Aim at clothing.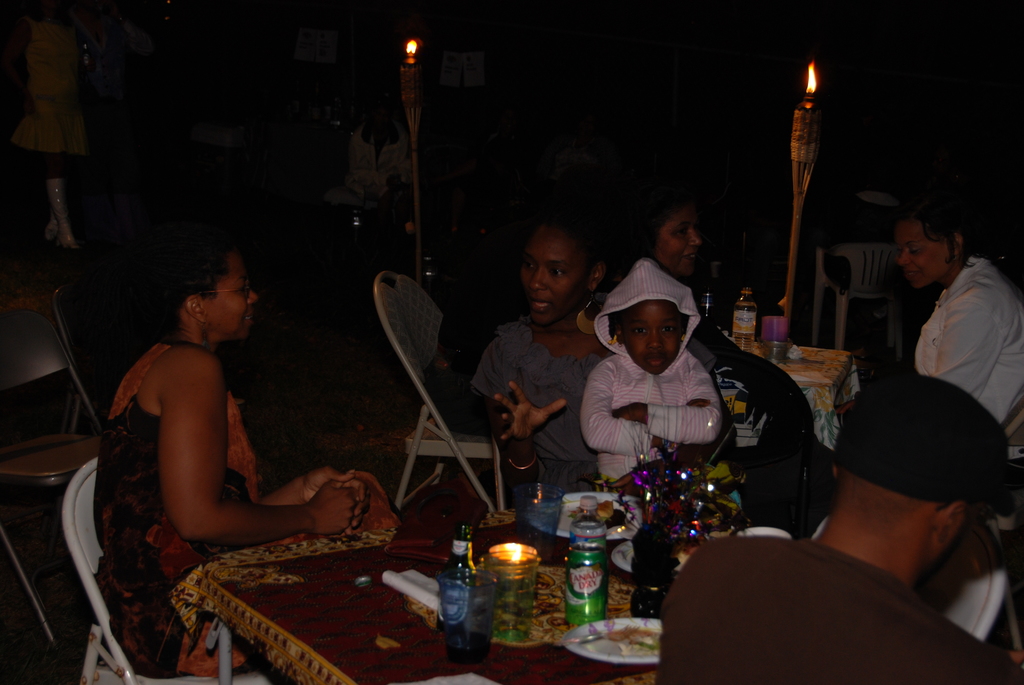
Aimed at 913/253/1023/428.
